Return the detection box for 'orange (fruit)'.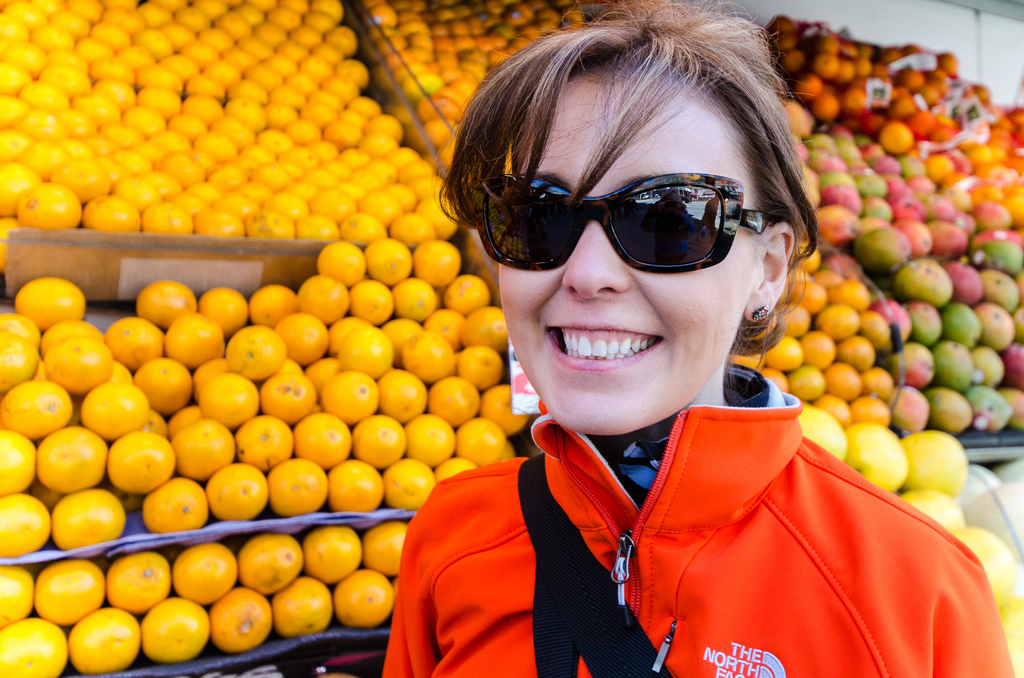
region(199, 212, 236, 238).
